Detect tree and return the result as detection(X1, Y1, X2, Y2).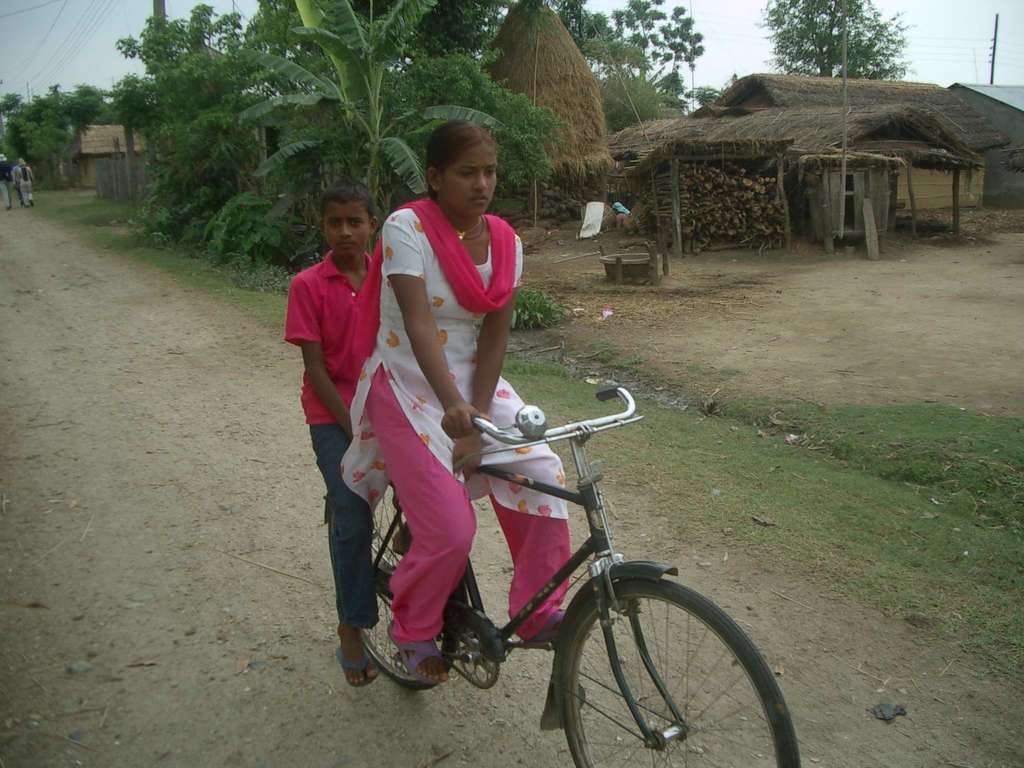
detection(0, 81, 94, 174).
